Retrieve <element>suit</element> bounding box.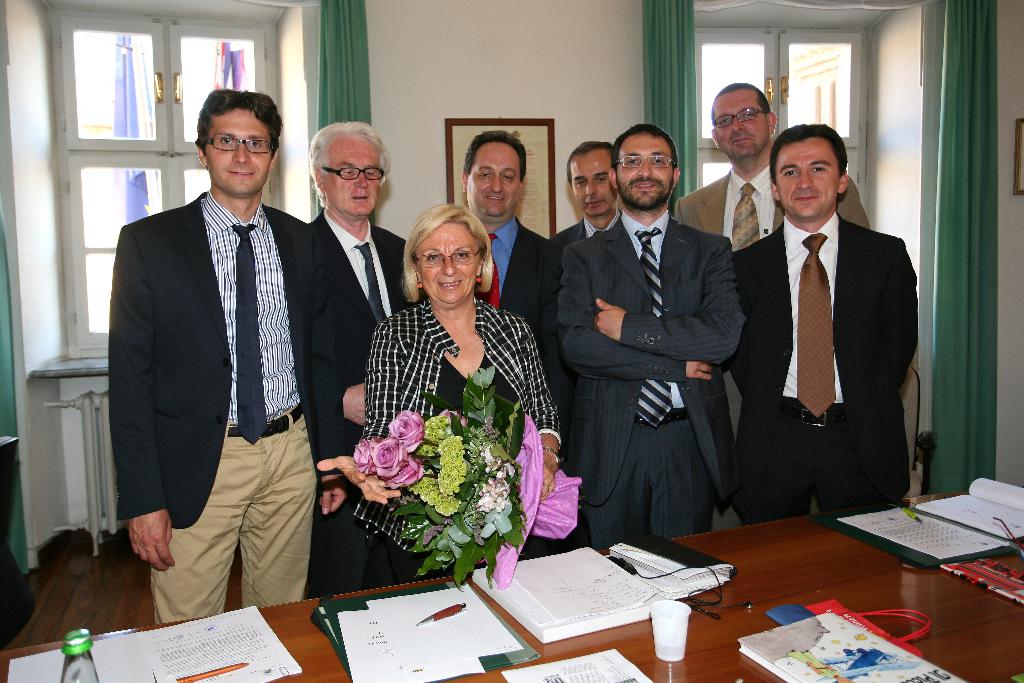
Bounding box: pyautogui.locateOnScreen(739, 104, 930, 553).
